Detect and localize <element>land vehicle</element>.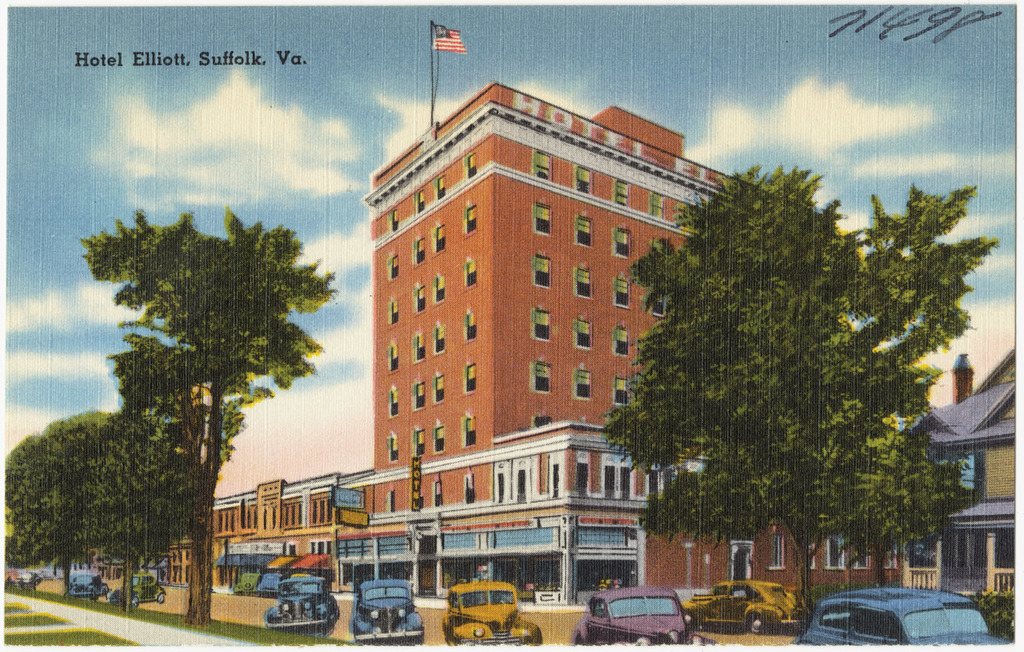
Localized at <bbox>66, 577, 106, 598</bbox>.
